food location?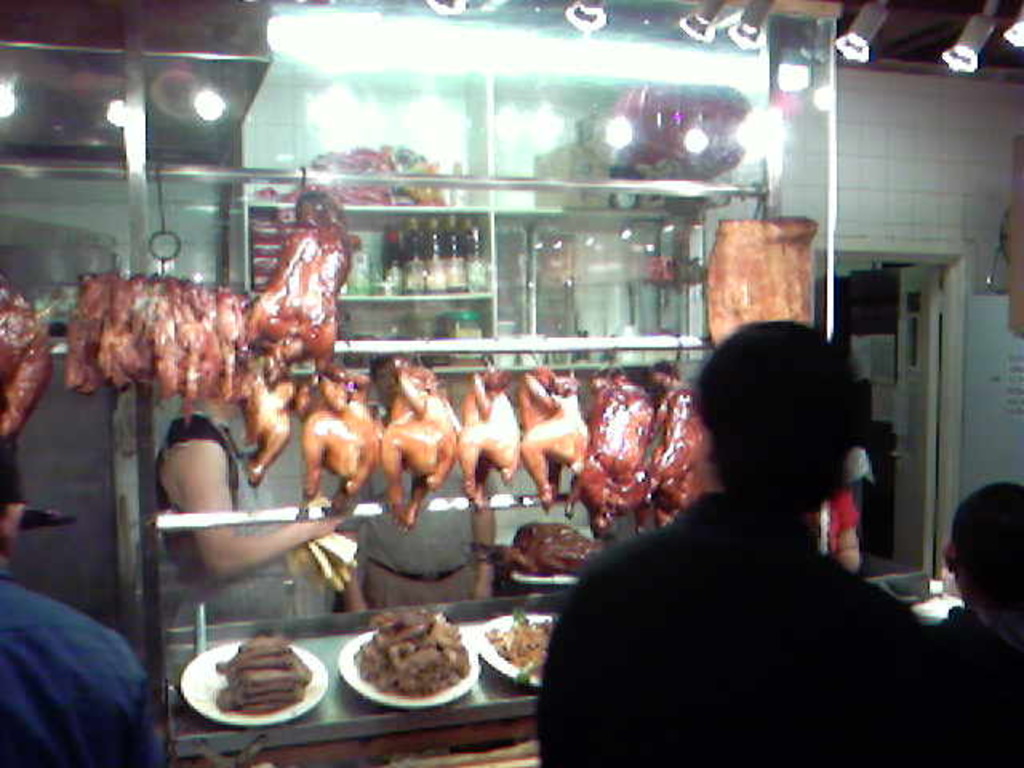
[522, 370, 586, 515]
